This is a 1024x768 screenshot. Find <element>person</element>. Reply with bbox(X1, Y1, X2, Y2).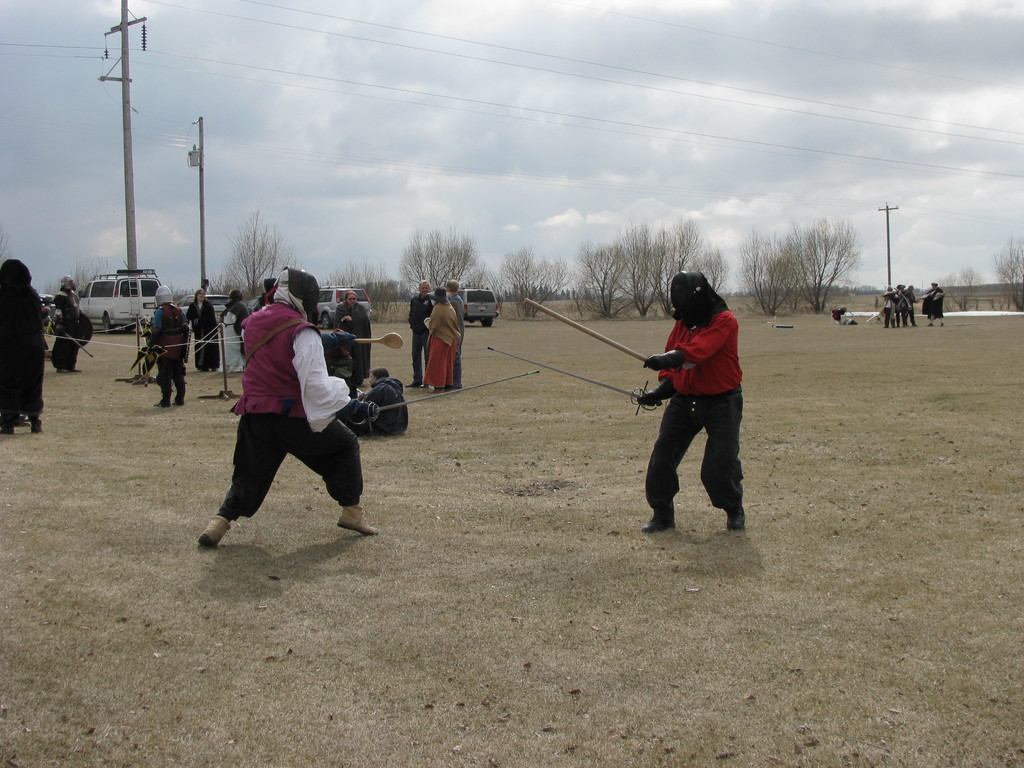
bbox(892, 284, 910, 331).
